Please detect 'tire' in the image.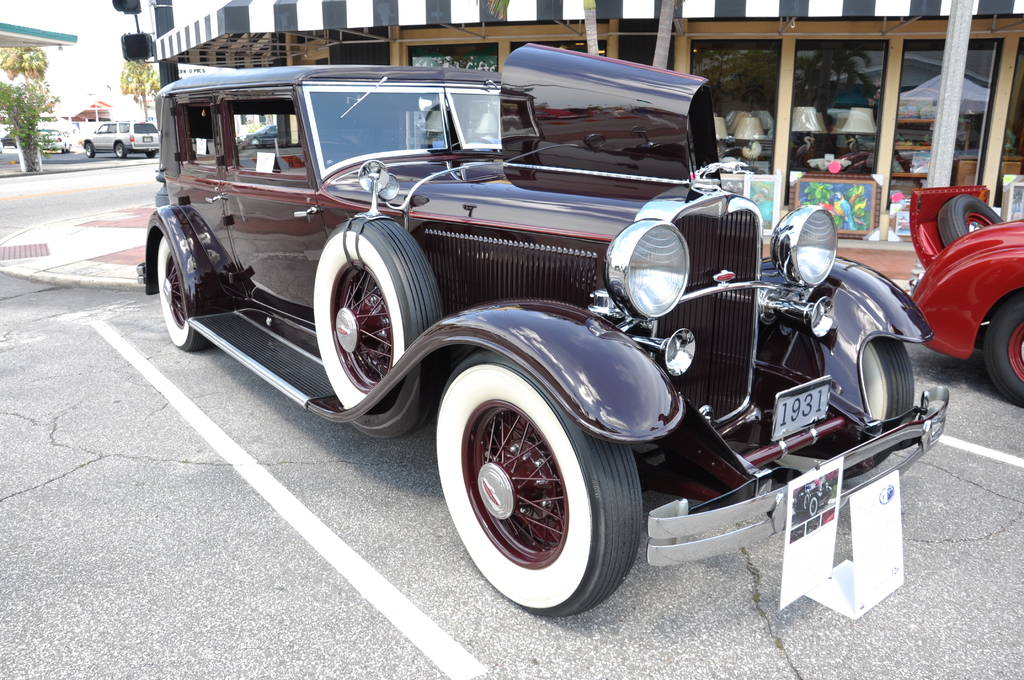
Rect(979, 292, 1023, 410).
